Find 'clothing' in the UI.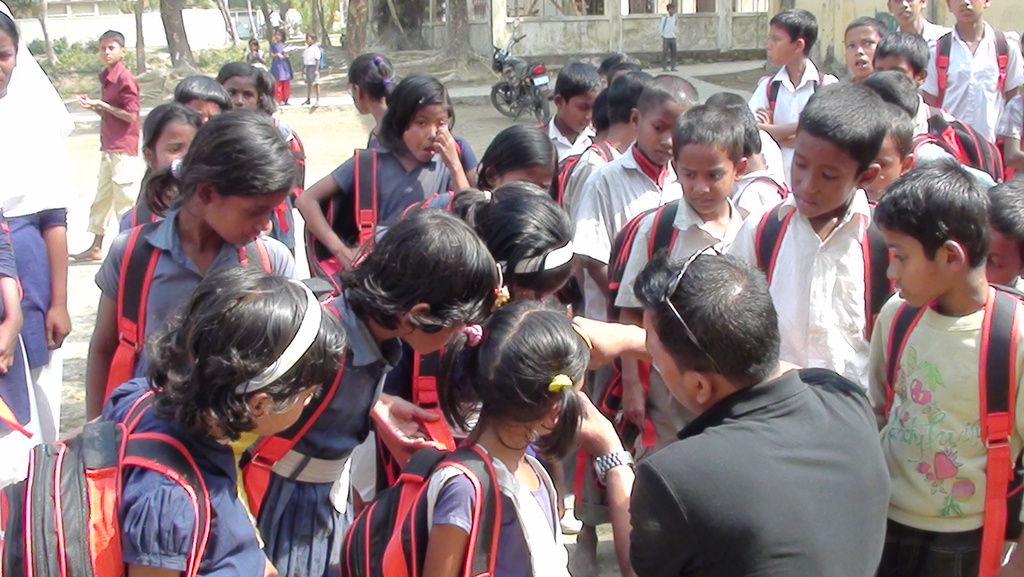
UI element at select_region(299, 41, 323, 87).
